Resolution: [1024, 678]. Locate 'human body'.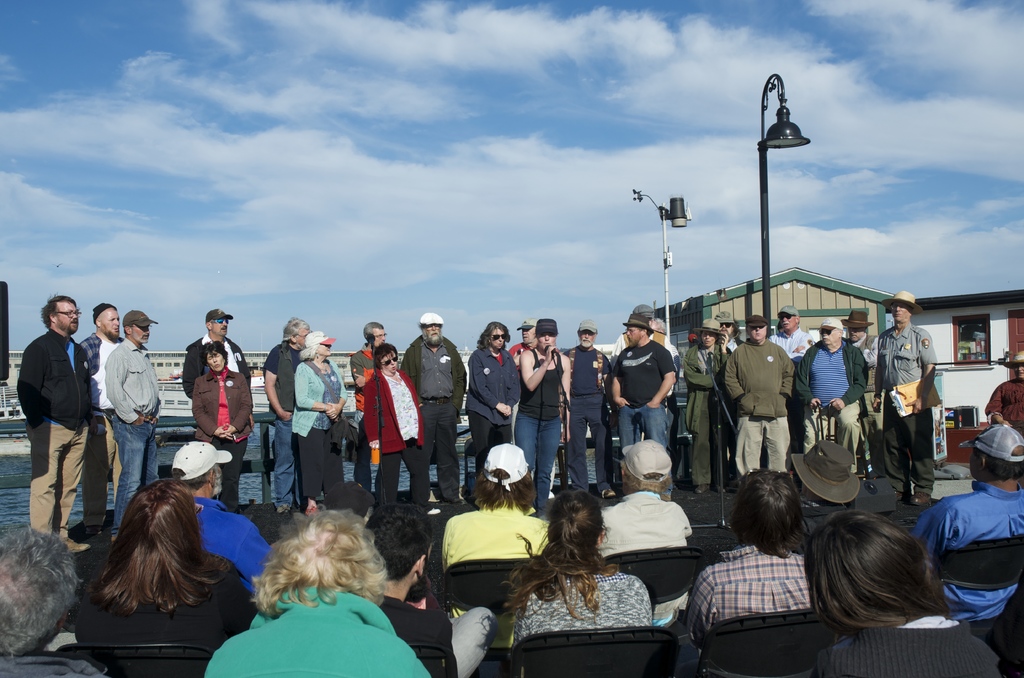
[x1=84, y1=474, x2=246, y2=643].
